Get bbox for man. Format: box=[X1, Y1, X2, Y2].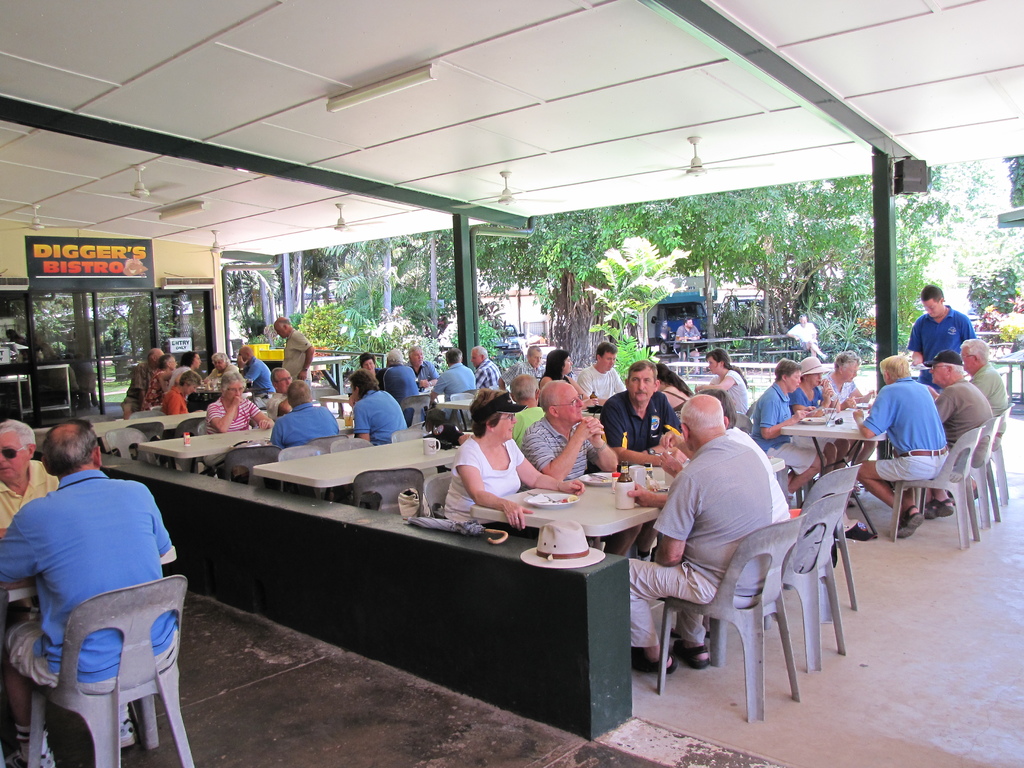
box=[470, 345, 500, 392].
